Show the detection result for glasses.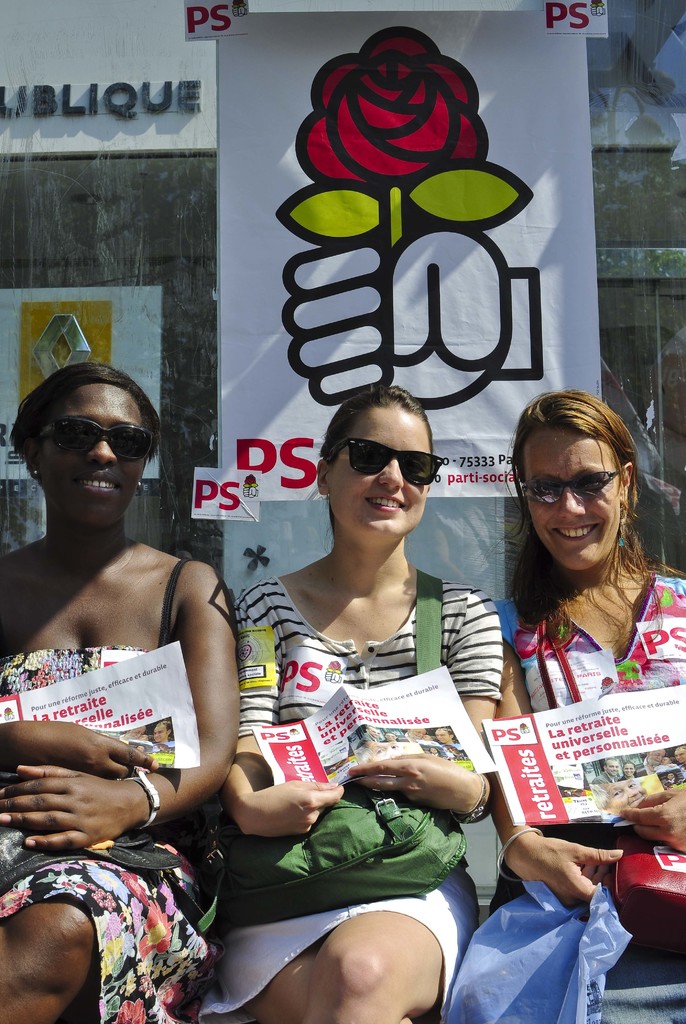
(left=318, top=436, right=457, bottom=488).
